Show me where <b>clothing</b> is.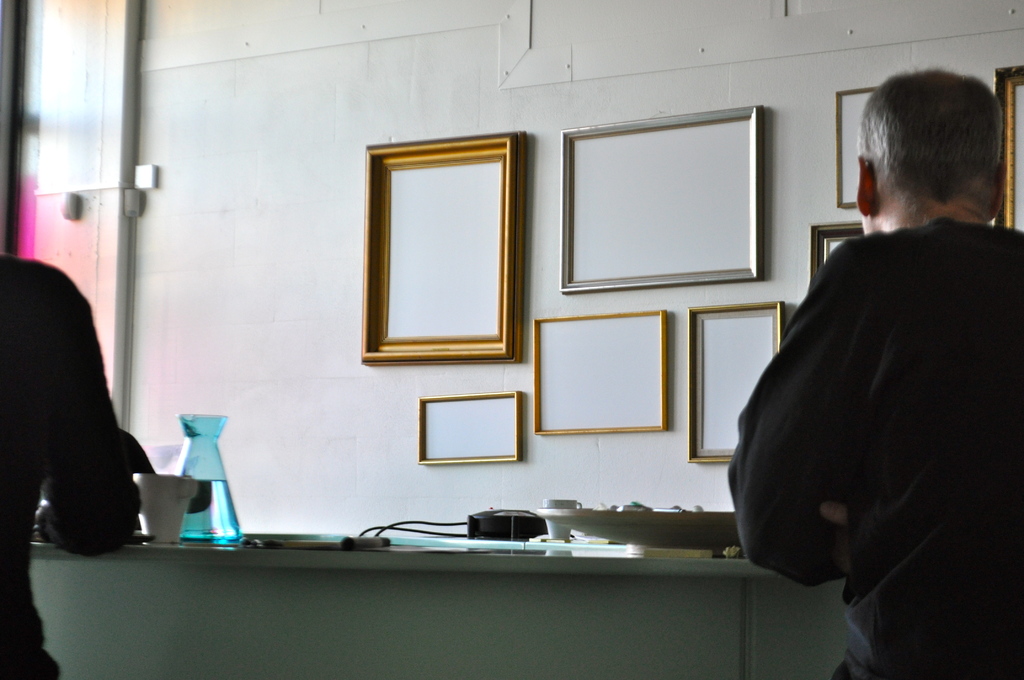
<b>clothing</b> is at rect(0, 248, 147, 679).
